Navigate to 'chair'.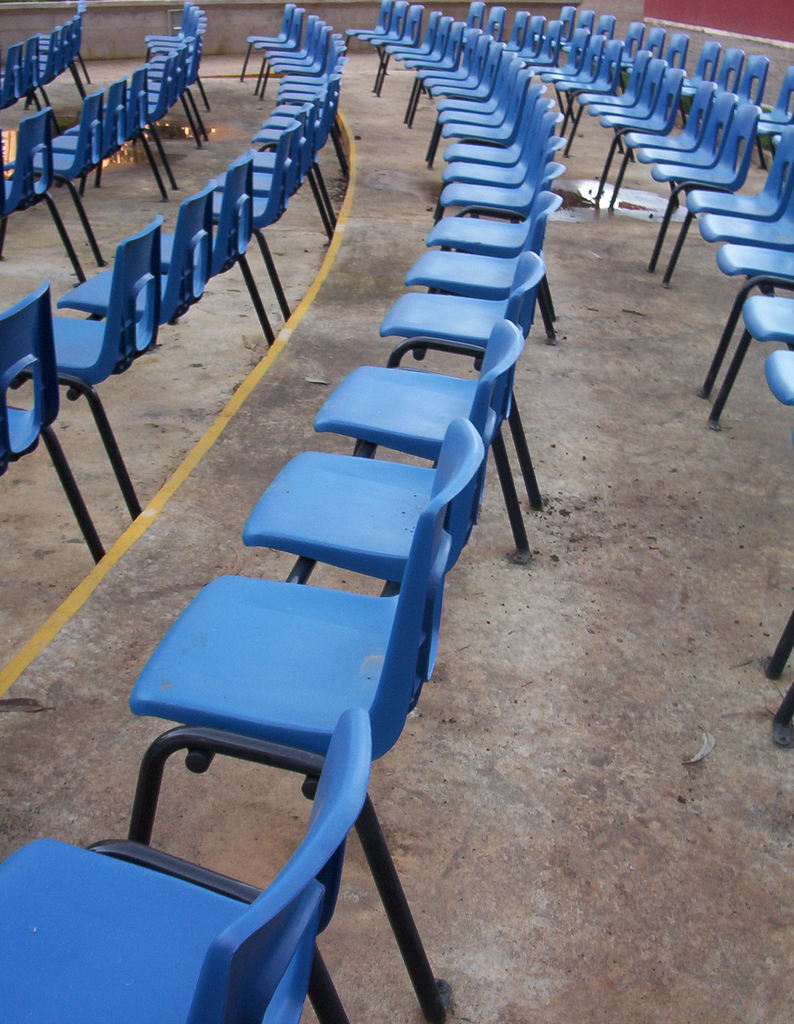
Navigation target: bbox=[0, 705, 445, 1023].
